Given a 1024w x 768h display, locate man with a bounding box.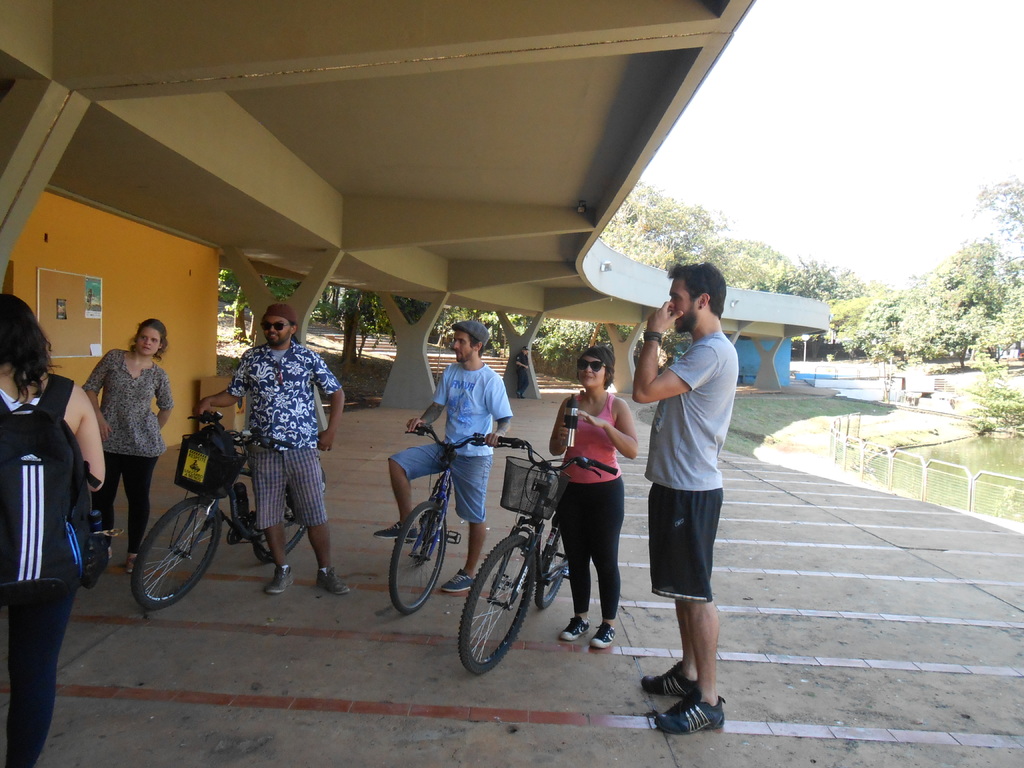
Located: [632,253,742,744].
